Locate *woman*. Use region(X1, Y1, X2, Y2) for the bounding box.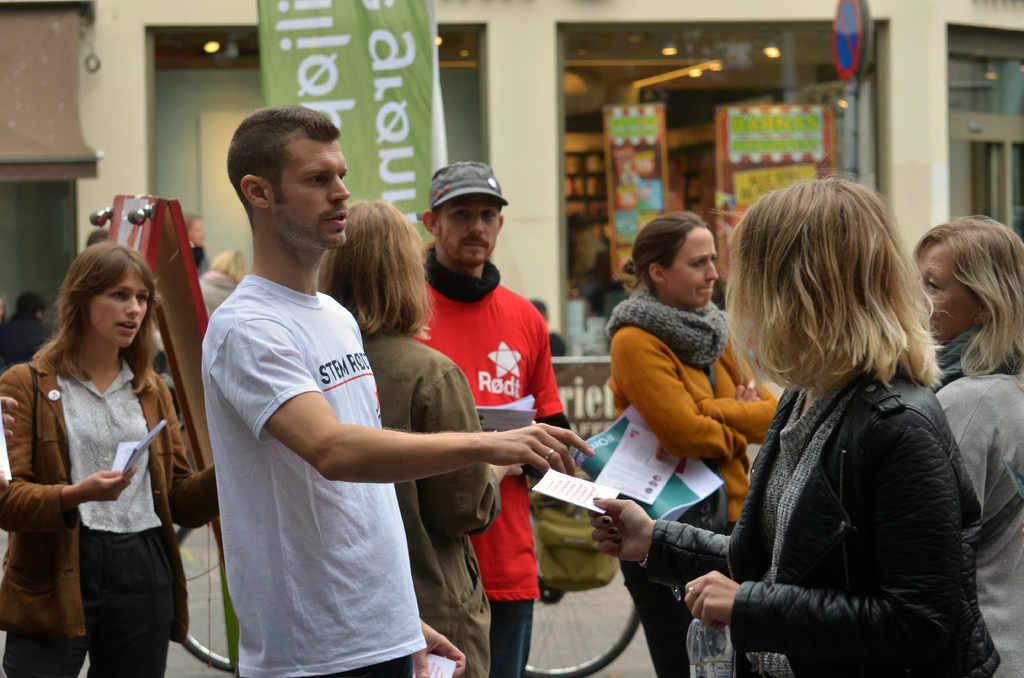
region(314, 198, 527, 677).
